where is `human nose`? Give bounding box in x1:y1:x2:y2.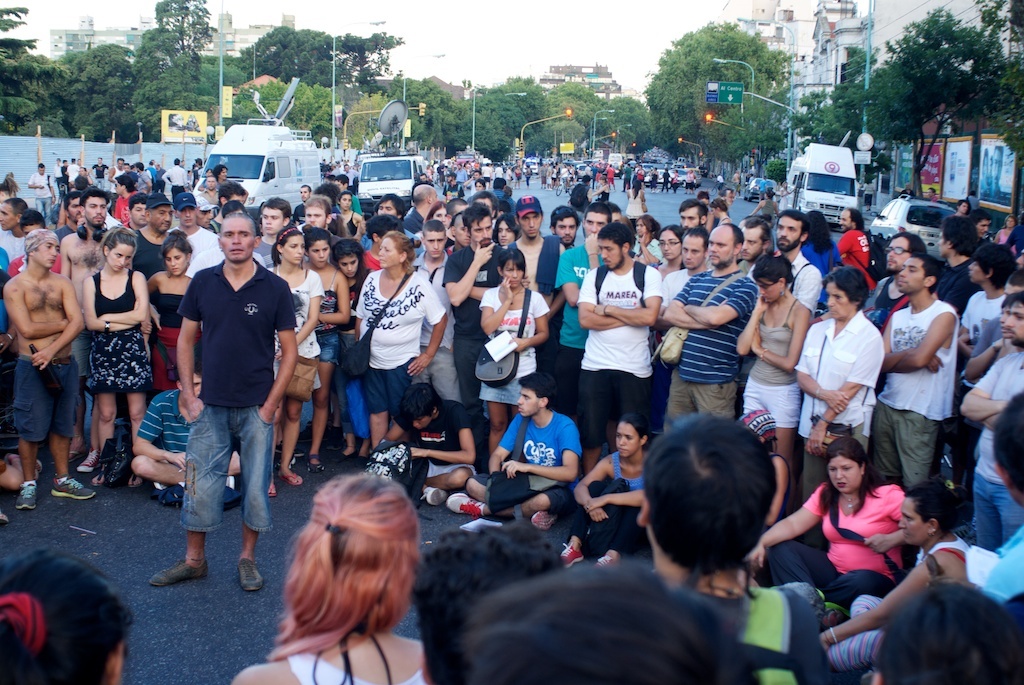
430:244:438:249.
